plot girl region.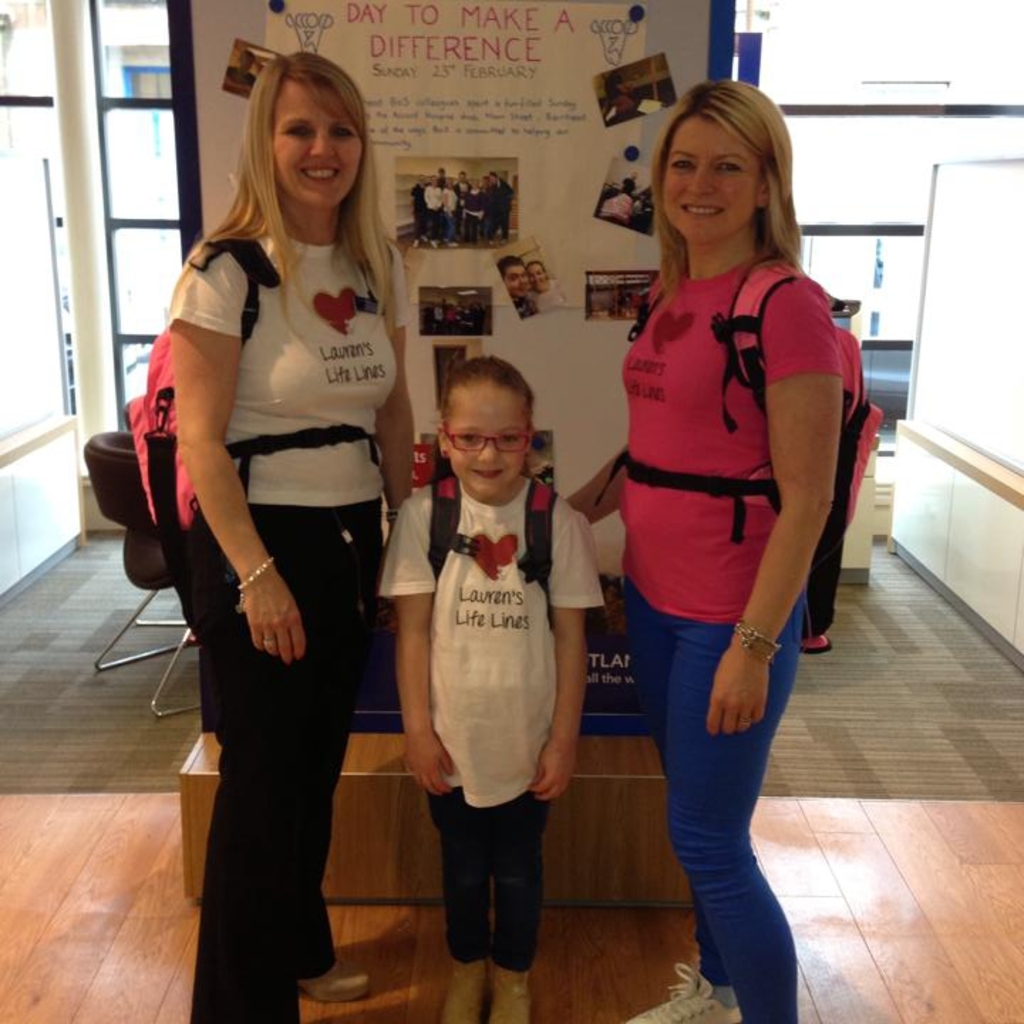
Plotted at BBox(172, 48, 418, 1023).
